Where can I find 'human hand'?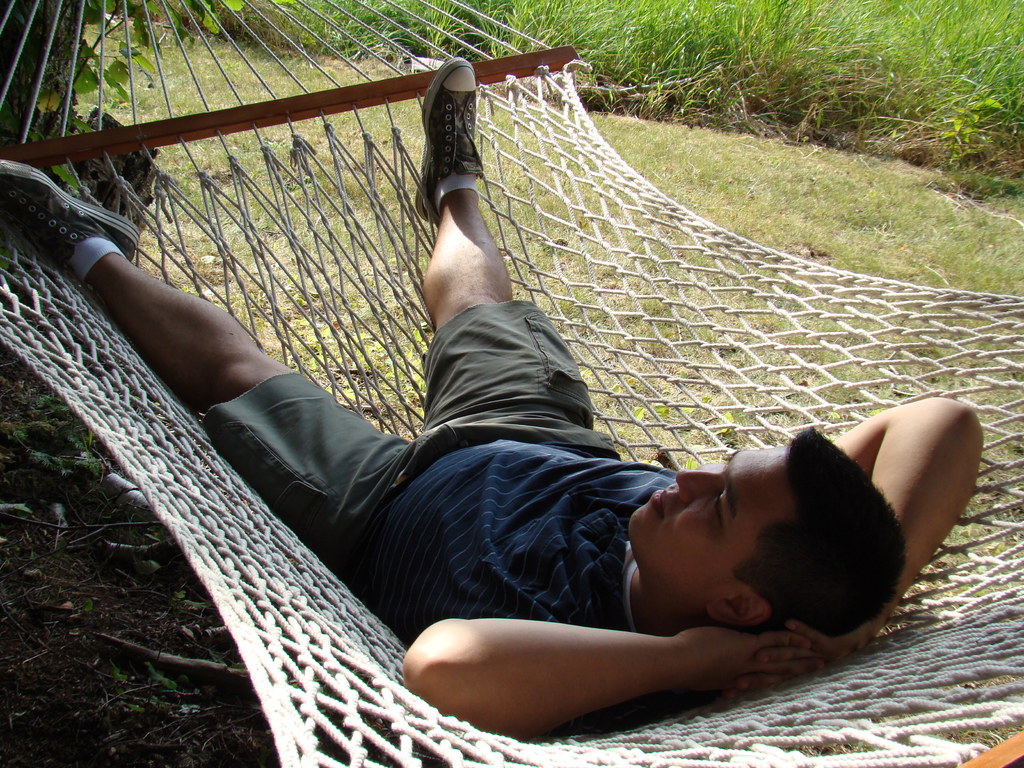
You can find it at x1=724 y1=620 x2=874 y2=698.
